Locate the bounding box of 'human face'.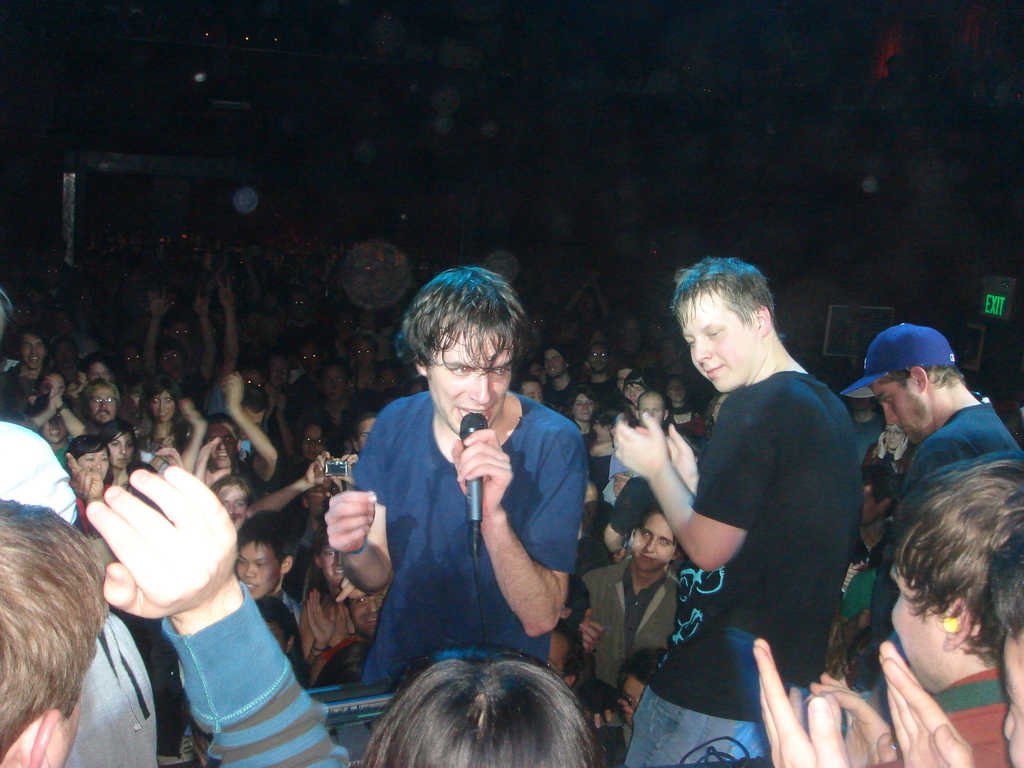
Bounding box: <bbox>110, 433, 132, 467</bbox>.
